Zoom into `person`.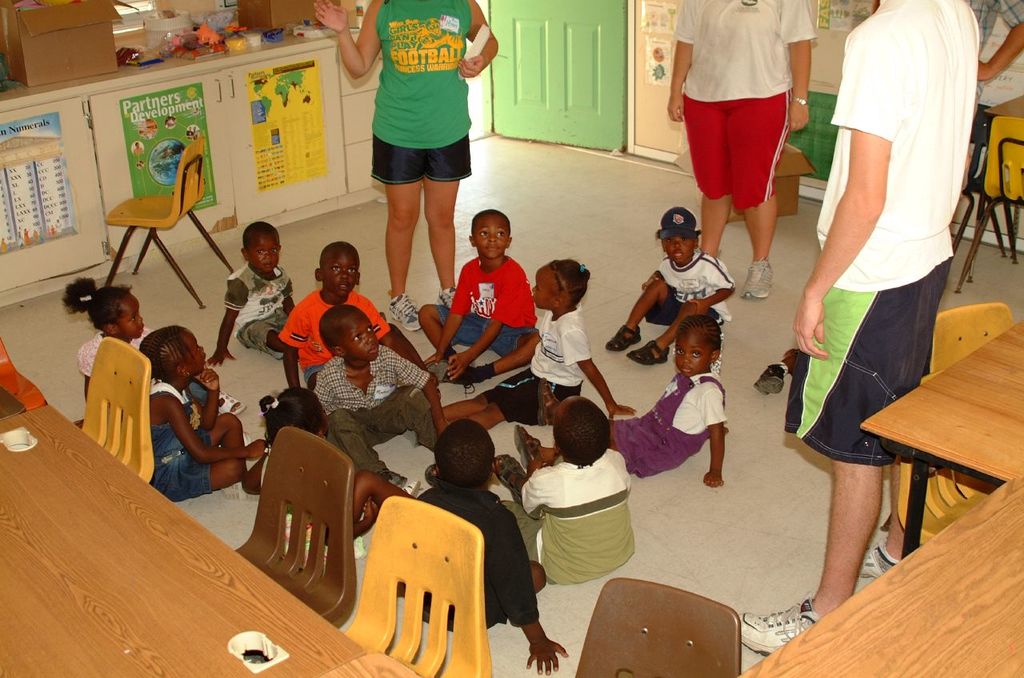
Zoom target: x1=723 y1=0 x2=981 y2=650.
